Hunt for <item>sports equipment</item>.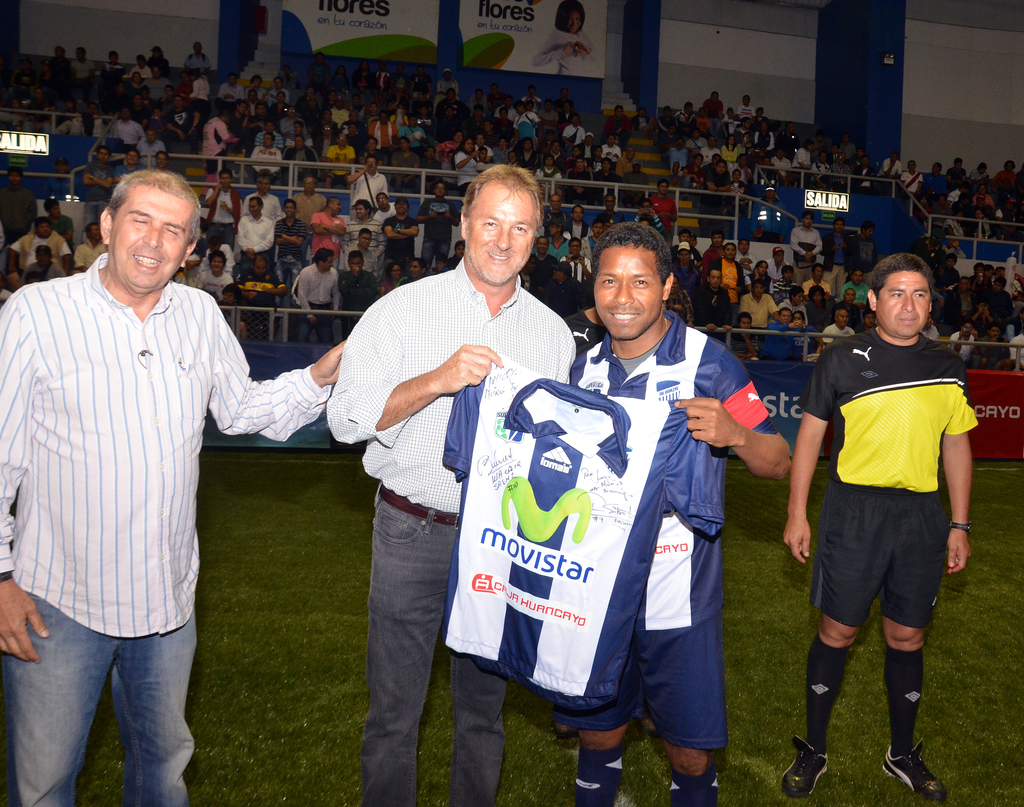
Hunted down at rect(778, 728, 828, 796).
